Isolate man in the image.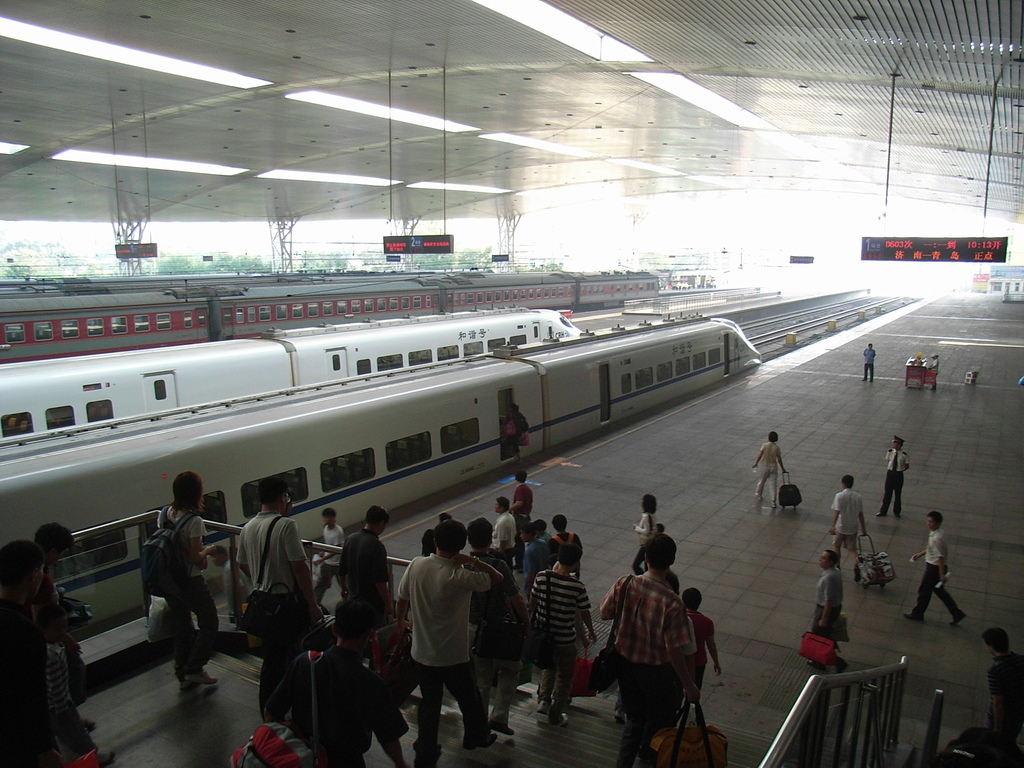
Isolated region: (left=464, top=520, right=532, bottom=735).
